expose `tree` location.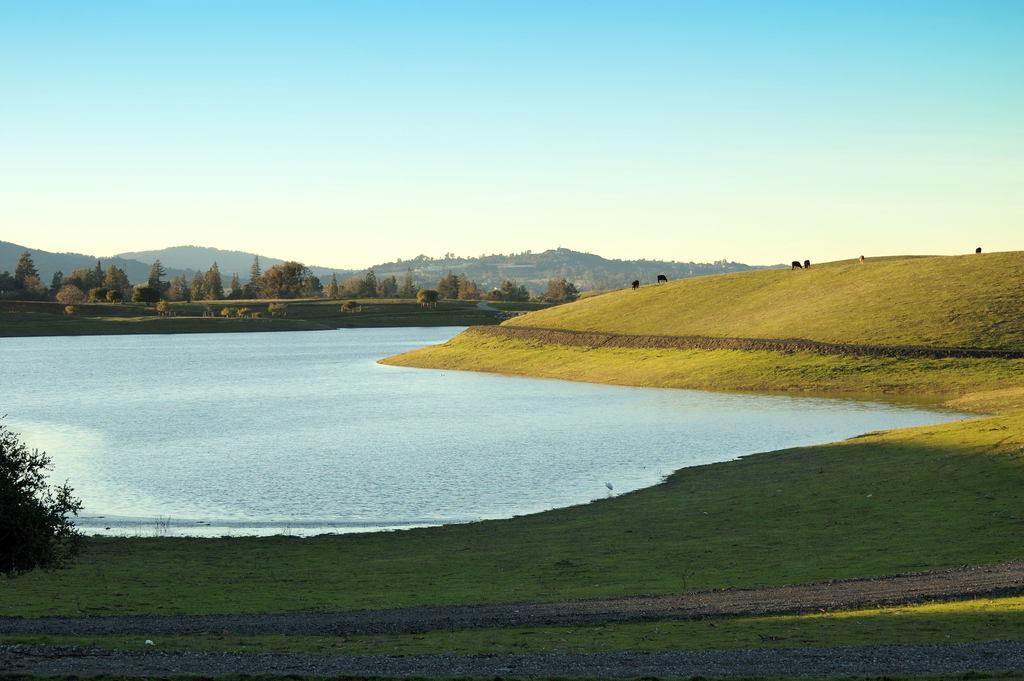
Exposed at detection(164, 276, 176, 299).
